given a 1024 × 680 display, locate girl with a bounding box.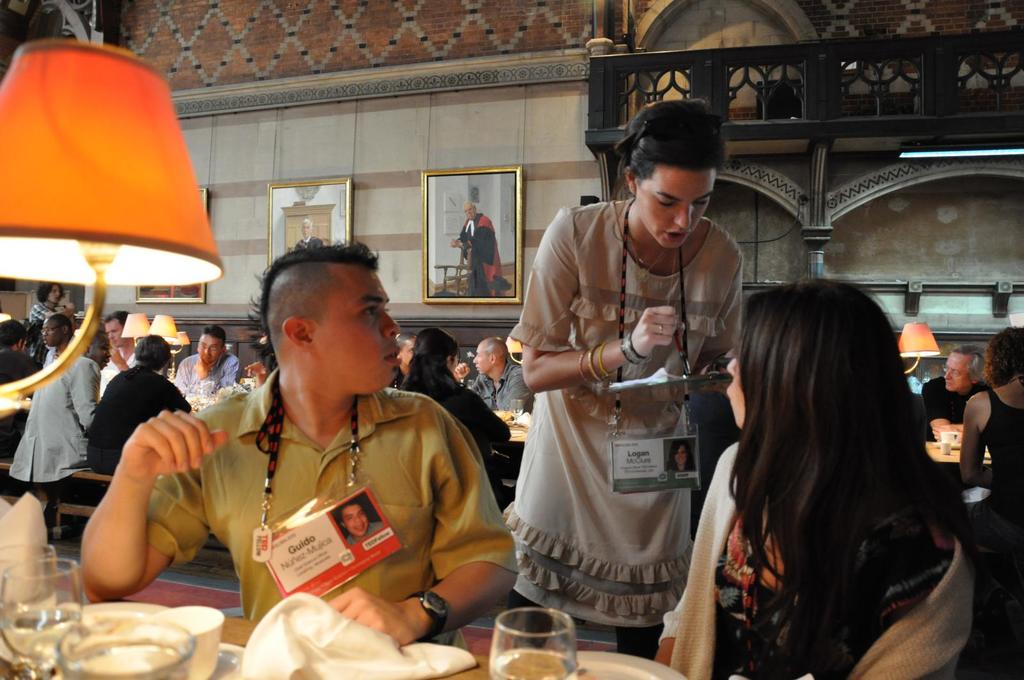
Located: 963/326/1023/532.
